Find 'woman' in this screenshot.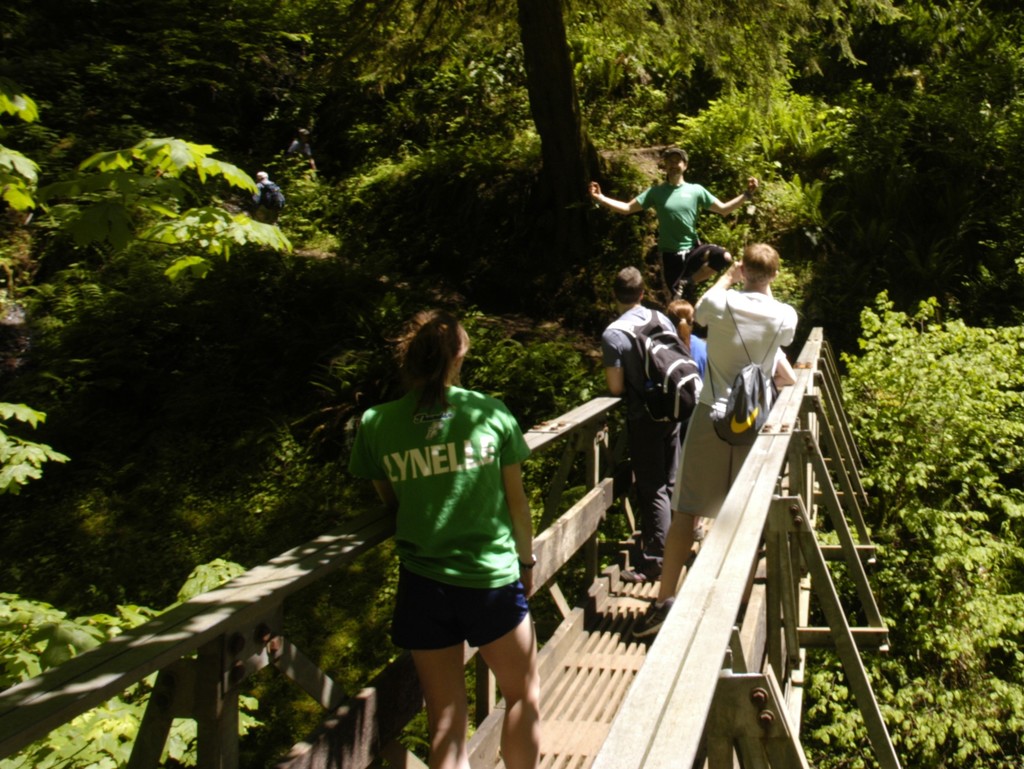
The bounding box for 'woman' is crop(340, 301, 559, 757).
